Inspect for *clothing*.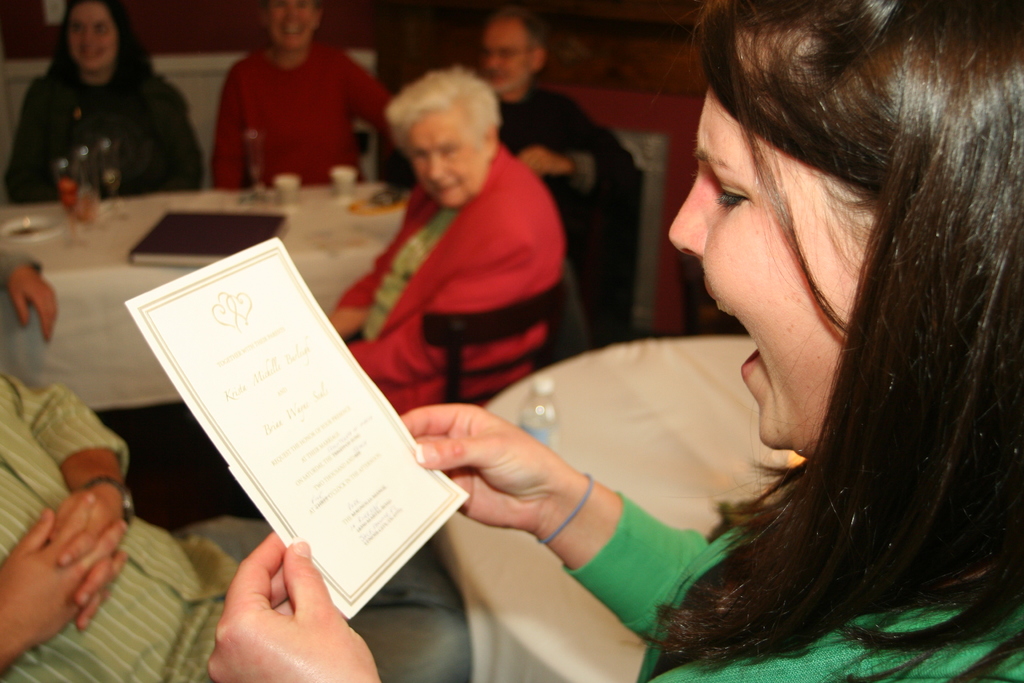
Inspection: (333, 146, 565, 419).
